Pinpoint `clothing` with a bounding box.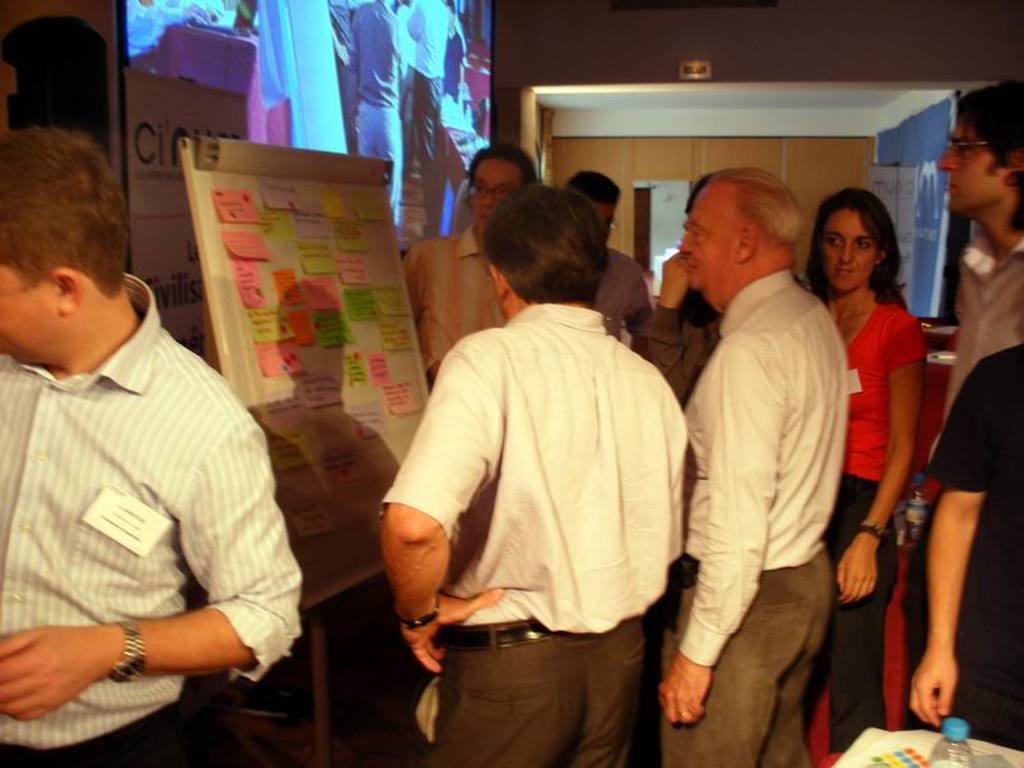
pyautogui.locateOnScreen(387, 161, 692, 764).
